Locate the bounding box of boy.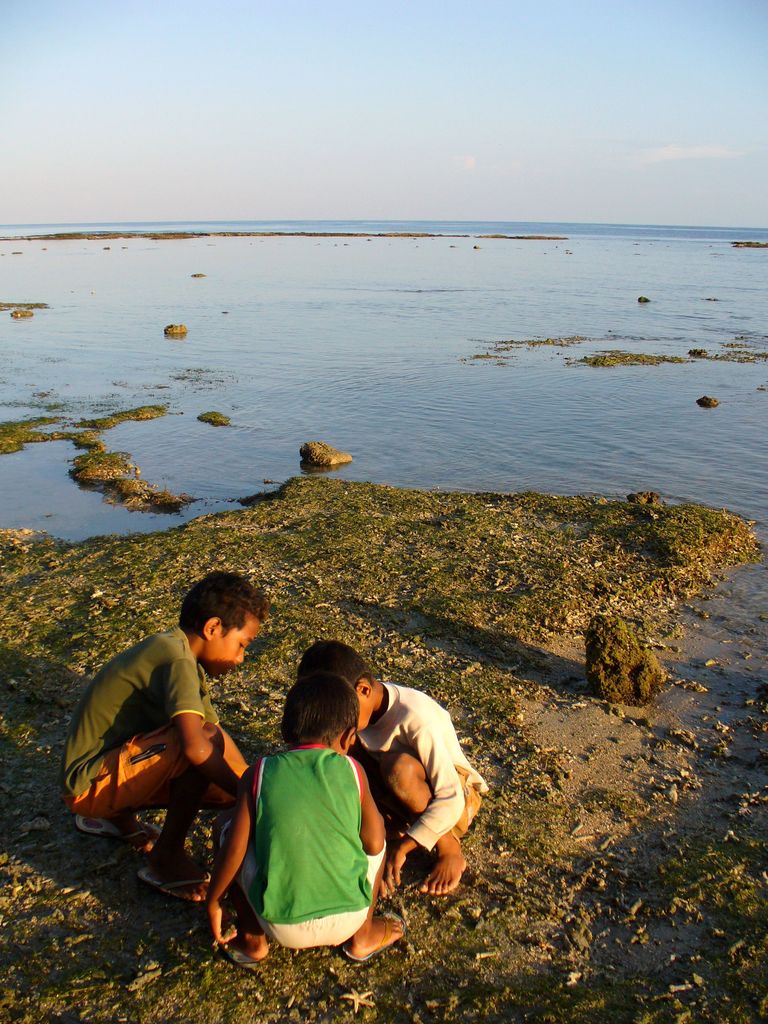
Bounding box: <region>296, 639, 490, 893</region>.
